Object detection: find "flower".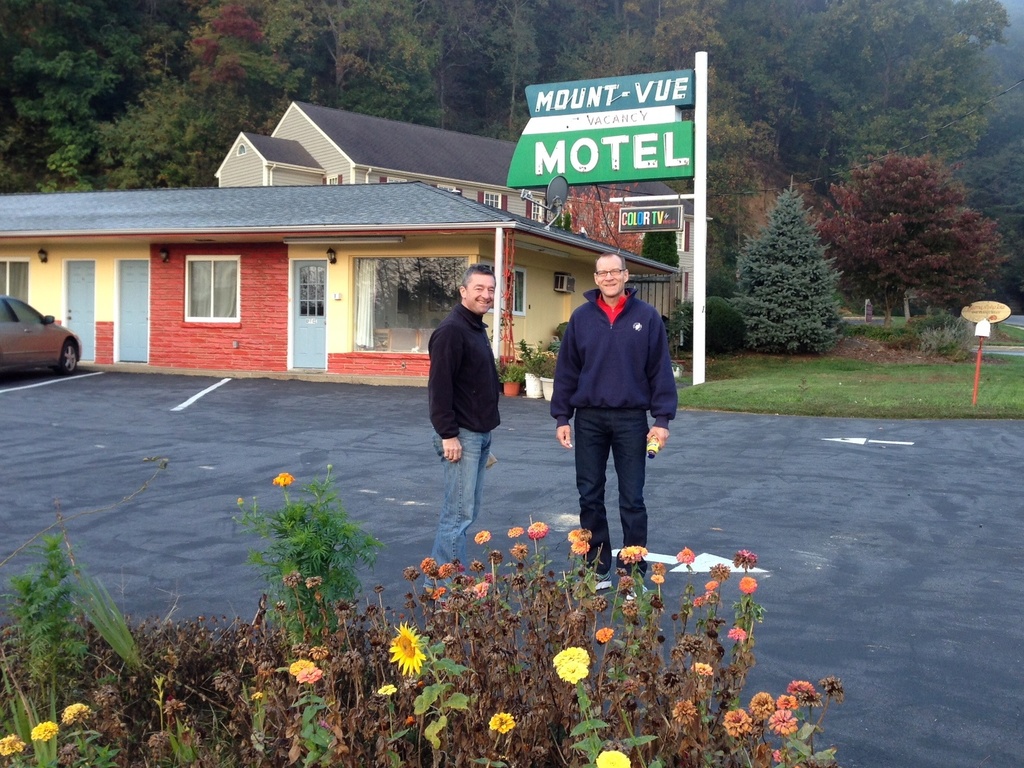
bbox(707, 577, 719, 593).
